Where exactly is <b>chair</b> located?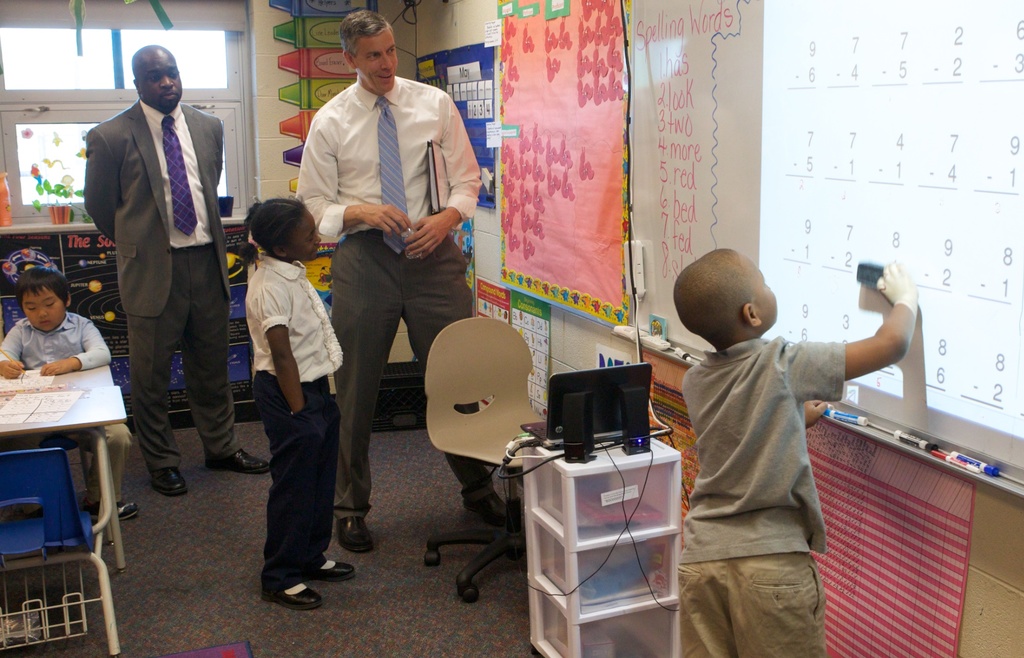
Its bounding box is 426, 317, 545, 603.
